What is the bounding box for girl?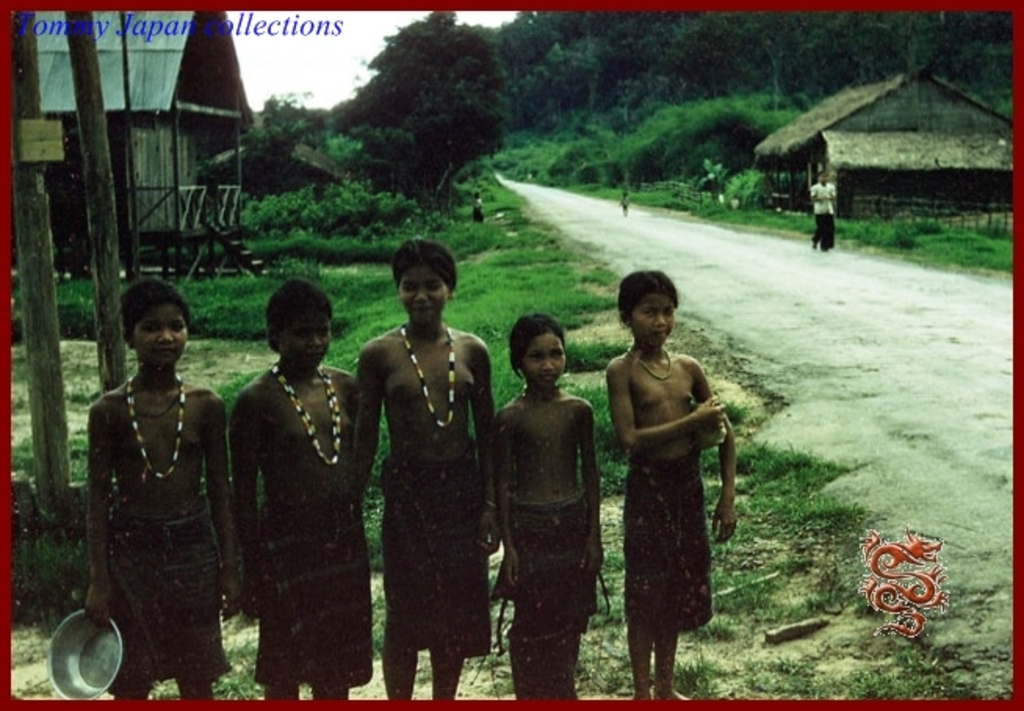
select_region(346, 232, 503, 697).
